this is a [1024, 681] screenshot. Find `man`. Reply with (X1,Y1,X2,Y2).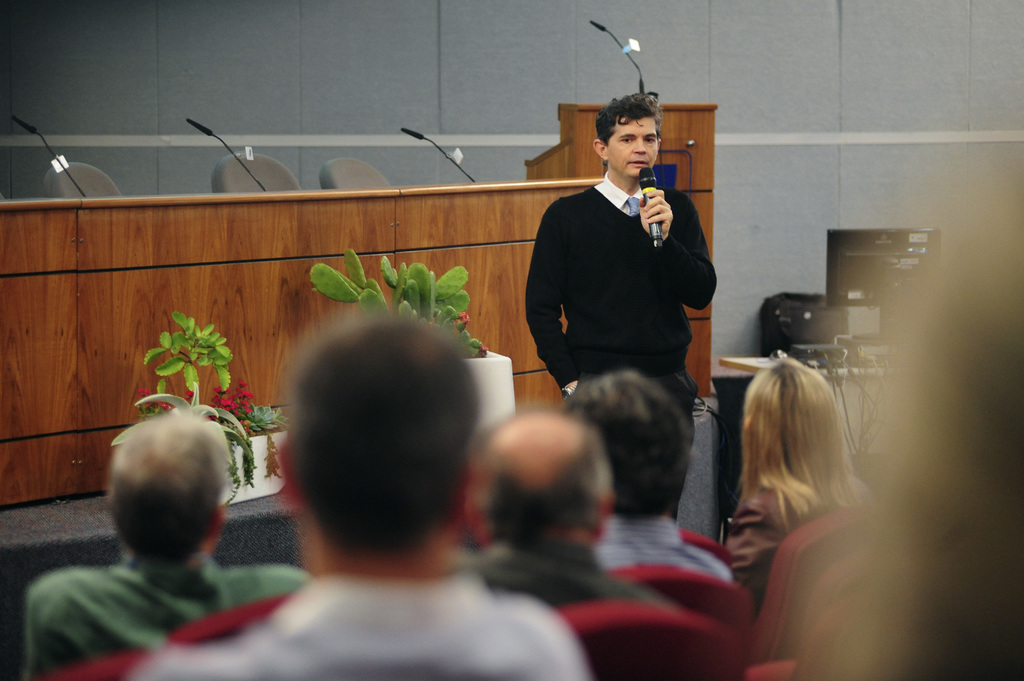
(113,314,591,680).
